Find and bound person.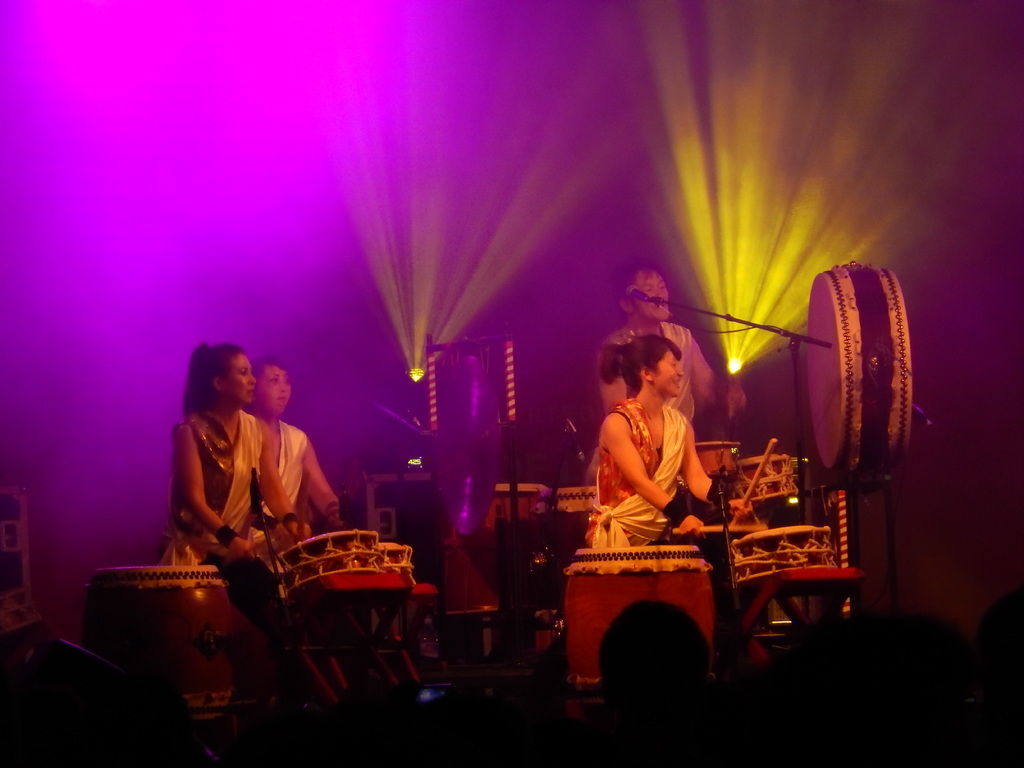
Bound: bbox=[241, 355, 342, 552].
